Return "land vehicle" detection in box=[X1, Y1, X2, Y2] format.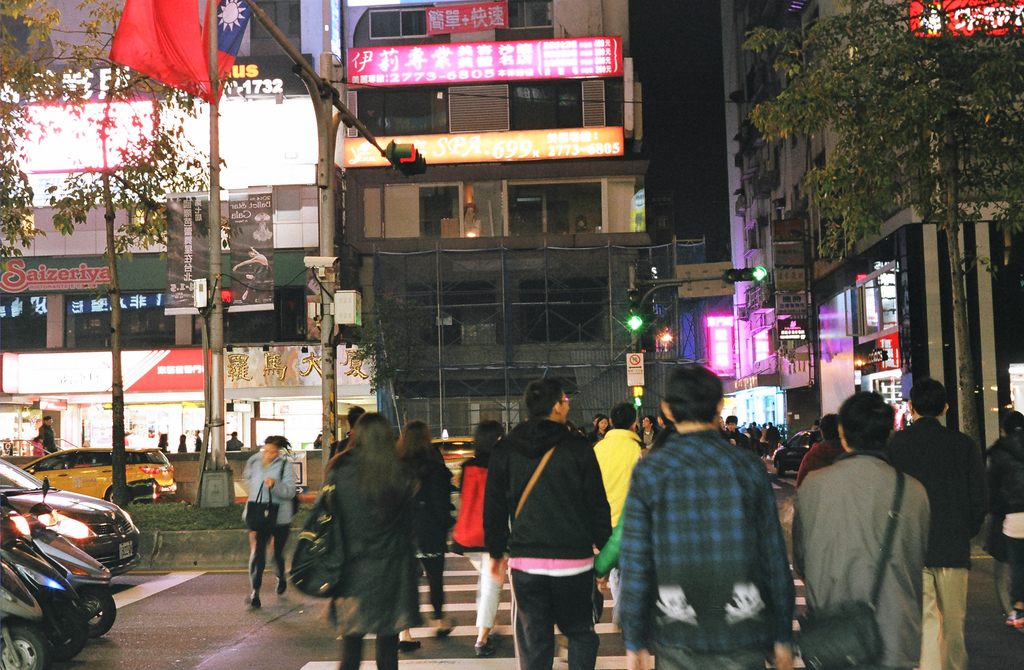
box=[0, 452, 132, 571].
